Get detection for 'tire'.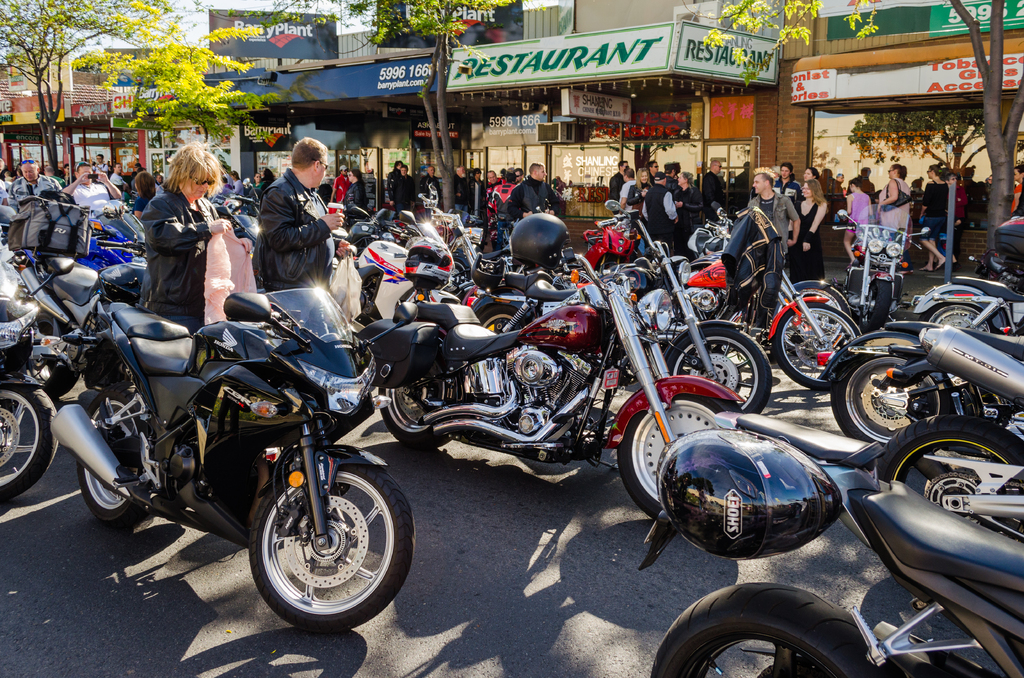
Detection: rect(19, 326, 82, 394).
